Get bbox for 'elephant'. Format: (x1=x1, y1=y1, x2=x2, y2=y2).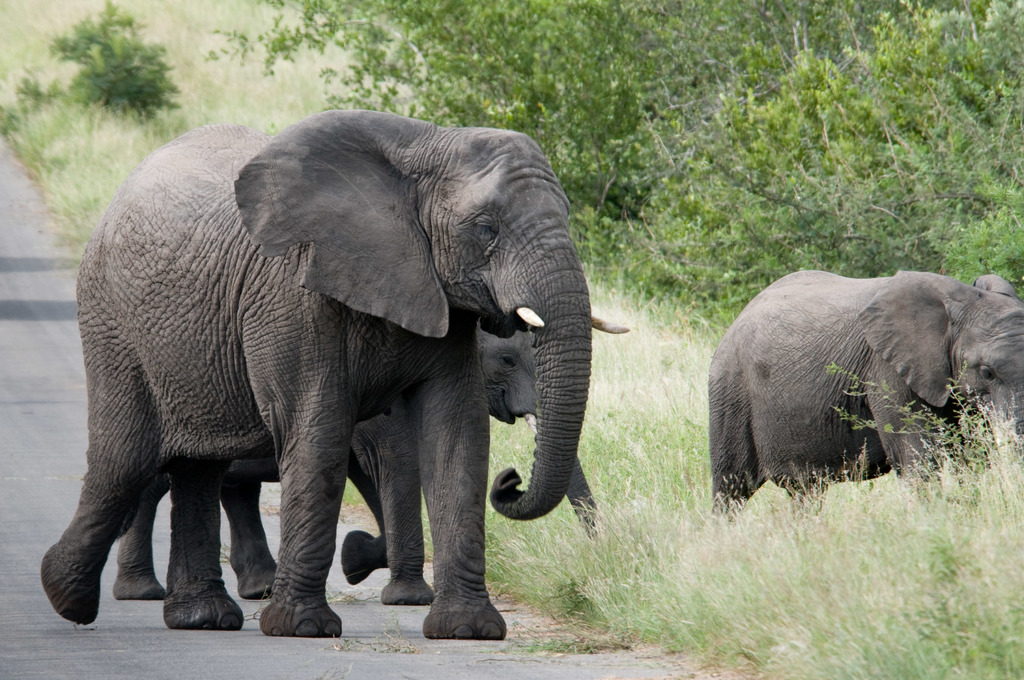
(x1=116, y1=324, x2=609, y2=590).
